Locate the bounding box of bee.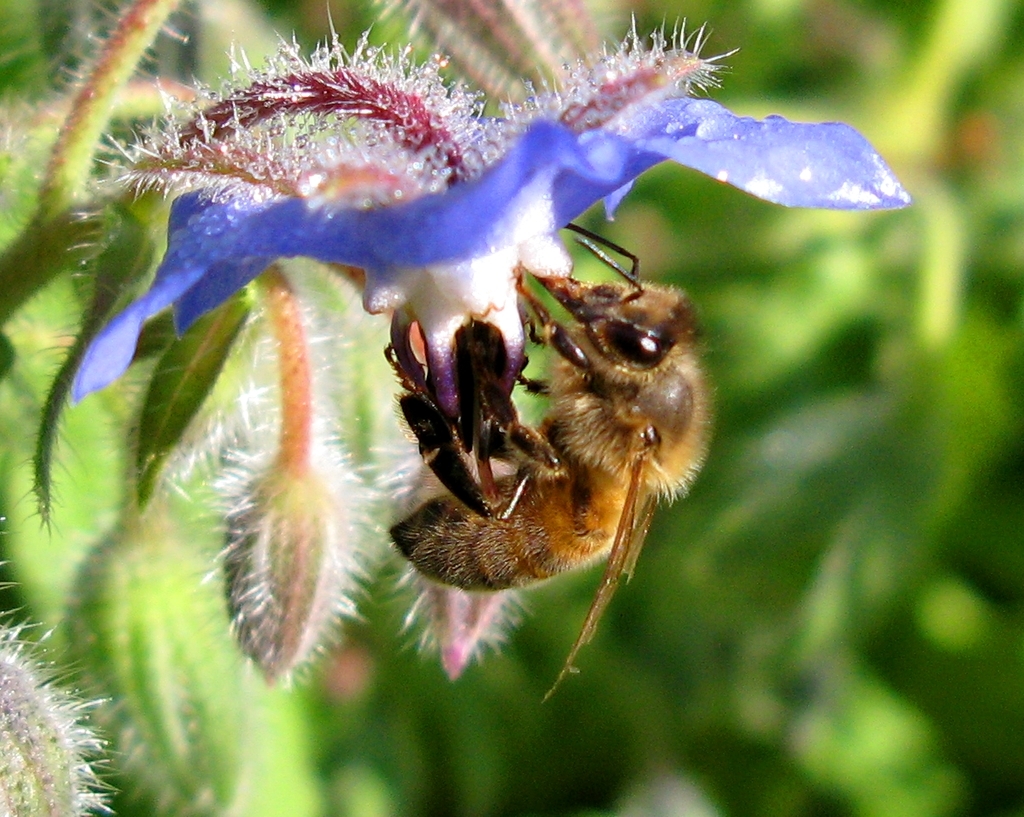
Bounding box: locate(371, 211, 729, 704).
